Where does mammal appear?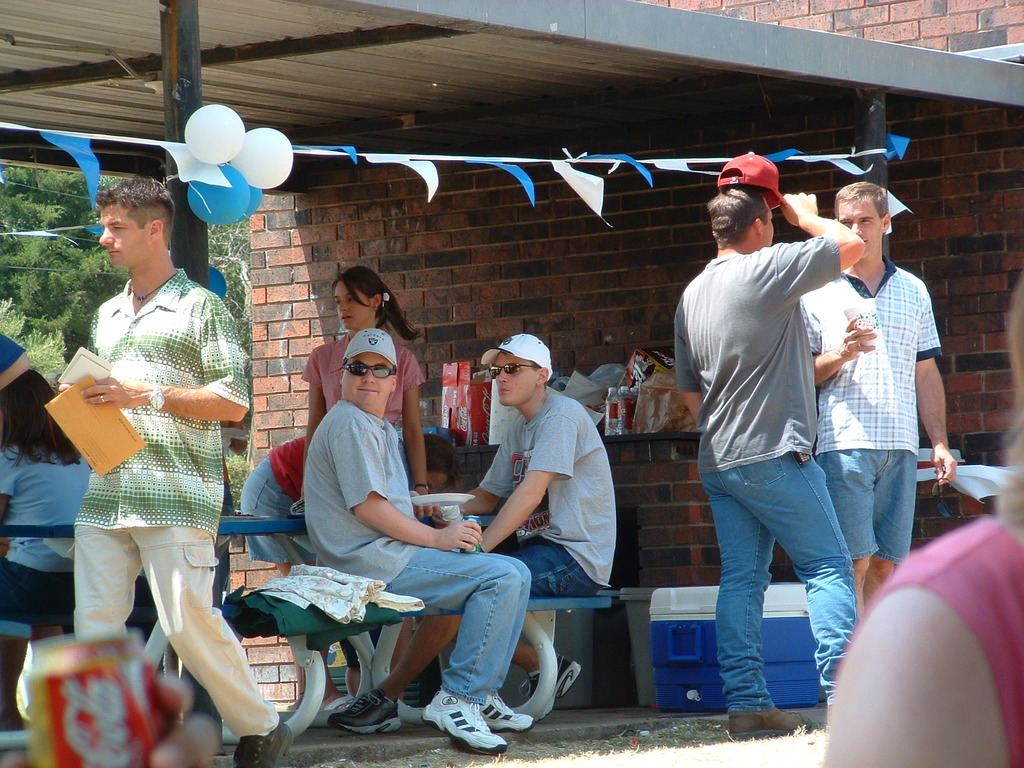
Appears at [54,178,260,767].
